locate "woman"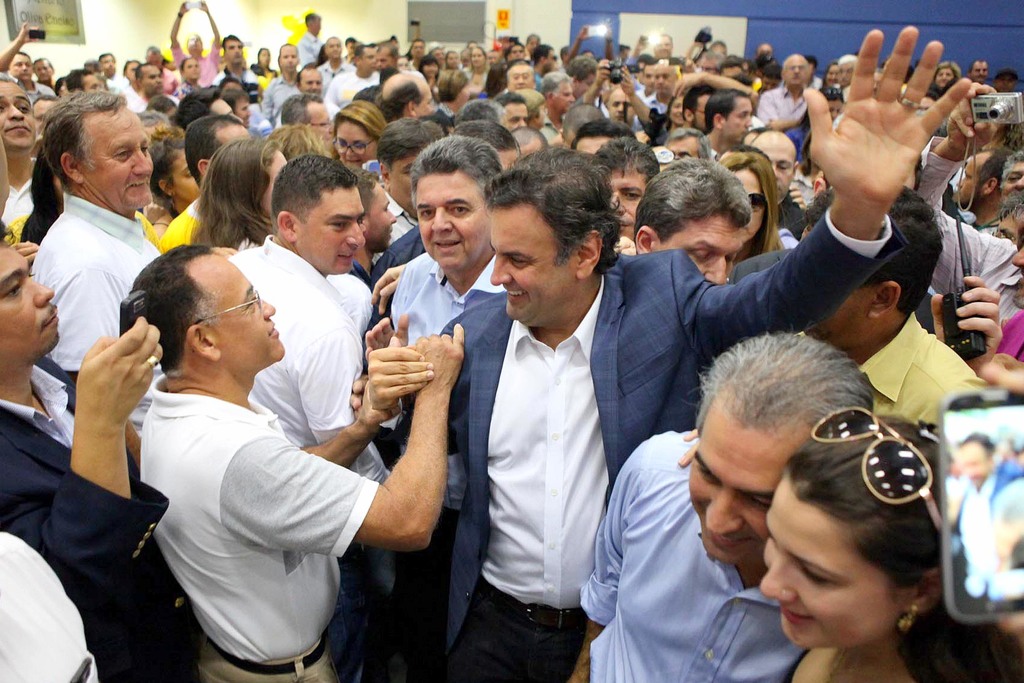
(707,151,788,270)
